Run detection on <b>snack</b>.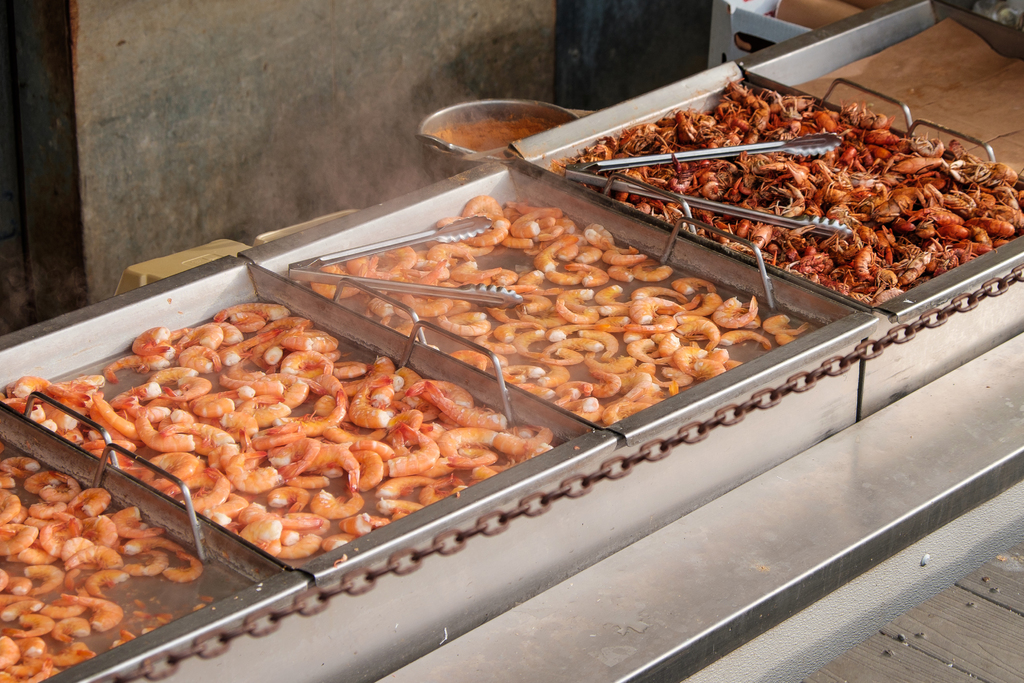
Result: BBox(554, 74, 1023, 313).
